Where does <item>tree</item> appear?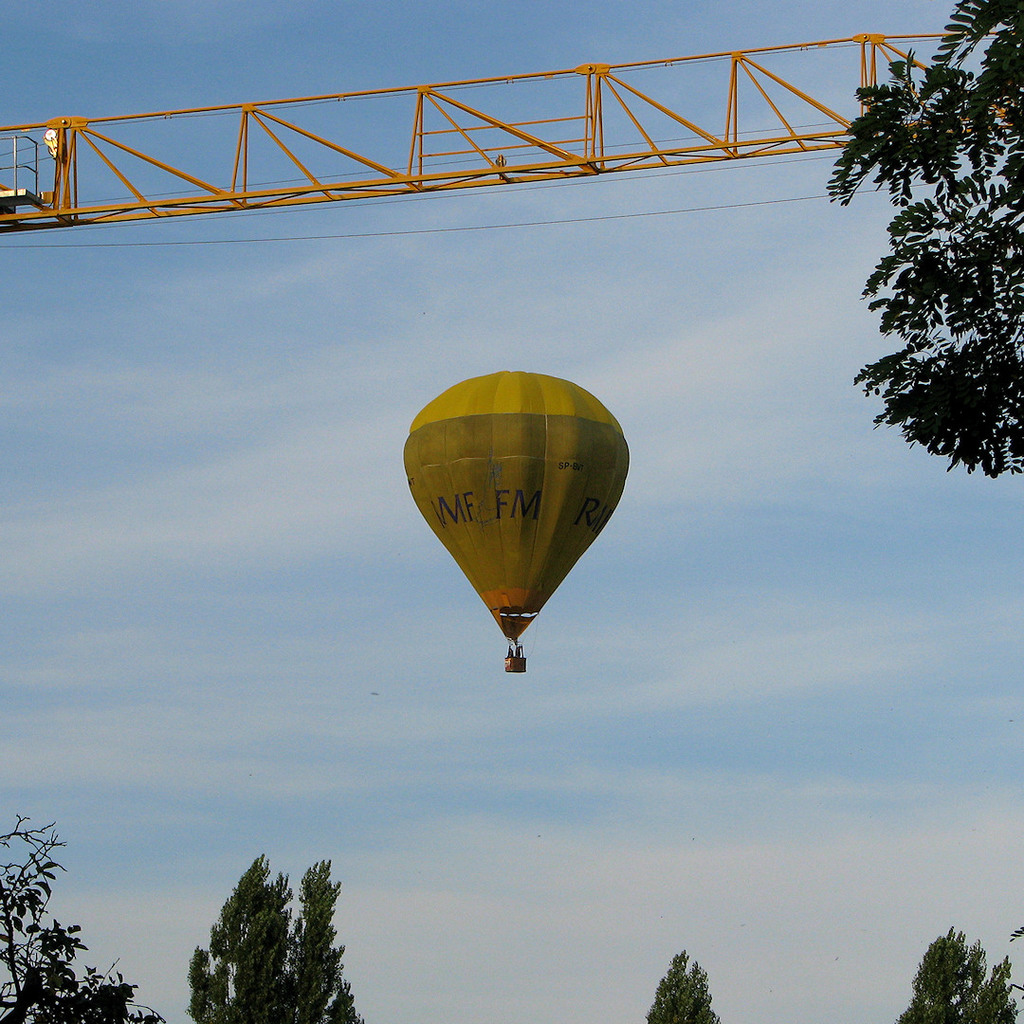
Appears at select_region(0, 809, 166, 1023).
